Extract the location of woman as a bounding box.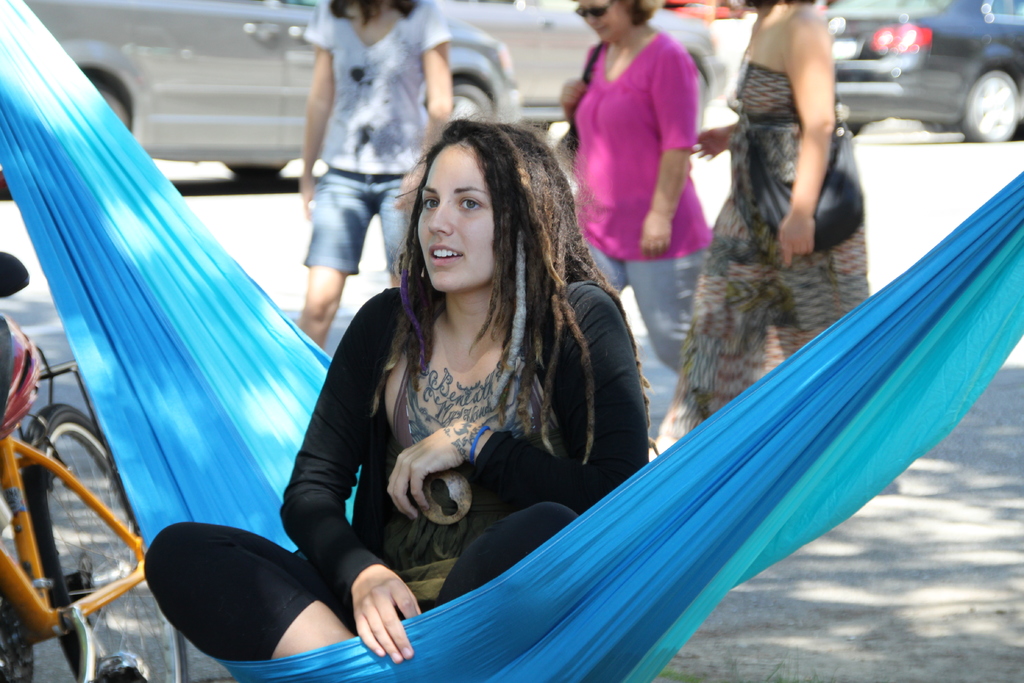
(244, 127, 691, 670).
